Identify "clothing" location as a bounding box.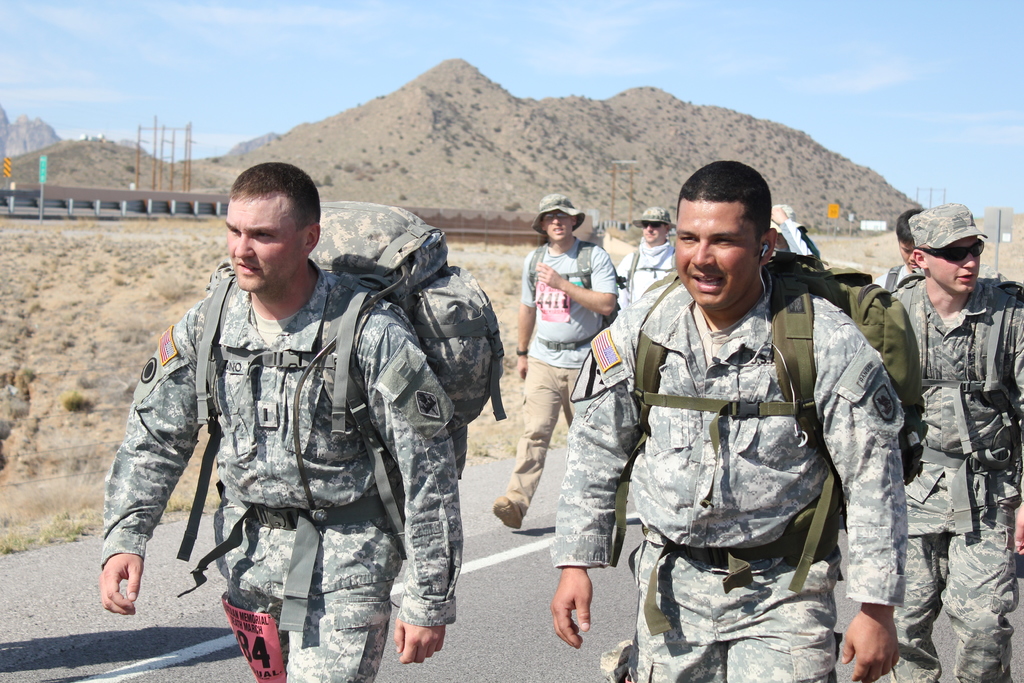
(504,243,616,508).
